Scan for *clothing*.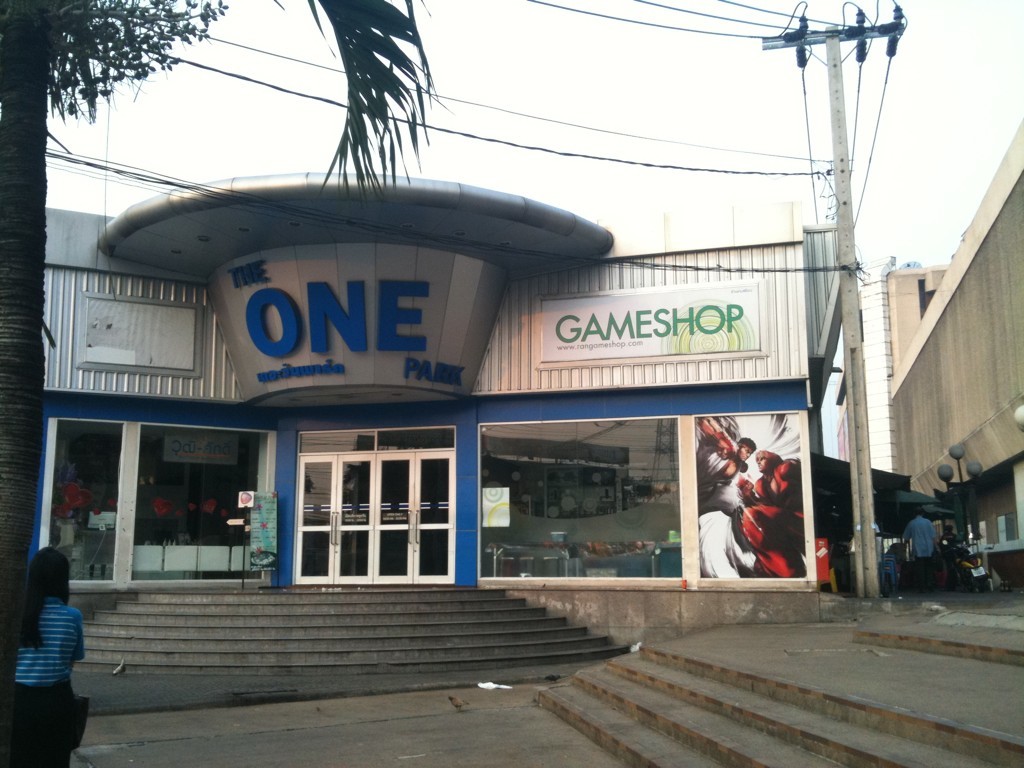
Scan result: left=11, top=598, right=85, bottom=767.
